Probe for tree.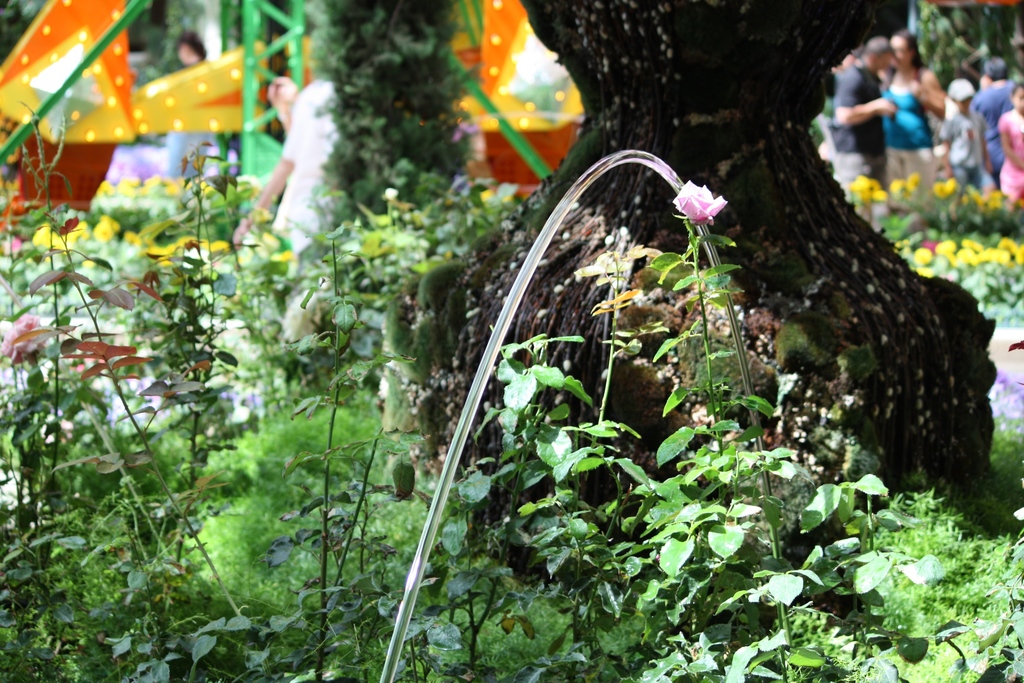
Probe result: left=0, top=0, right=38, bottom=76.
